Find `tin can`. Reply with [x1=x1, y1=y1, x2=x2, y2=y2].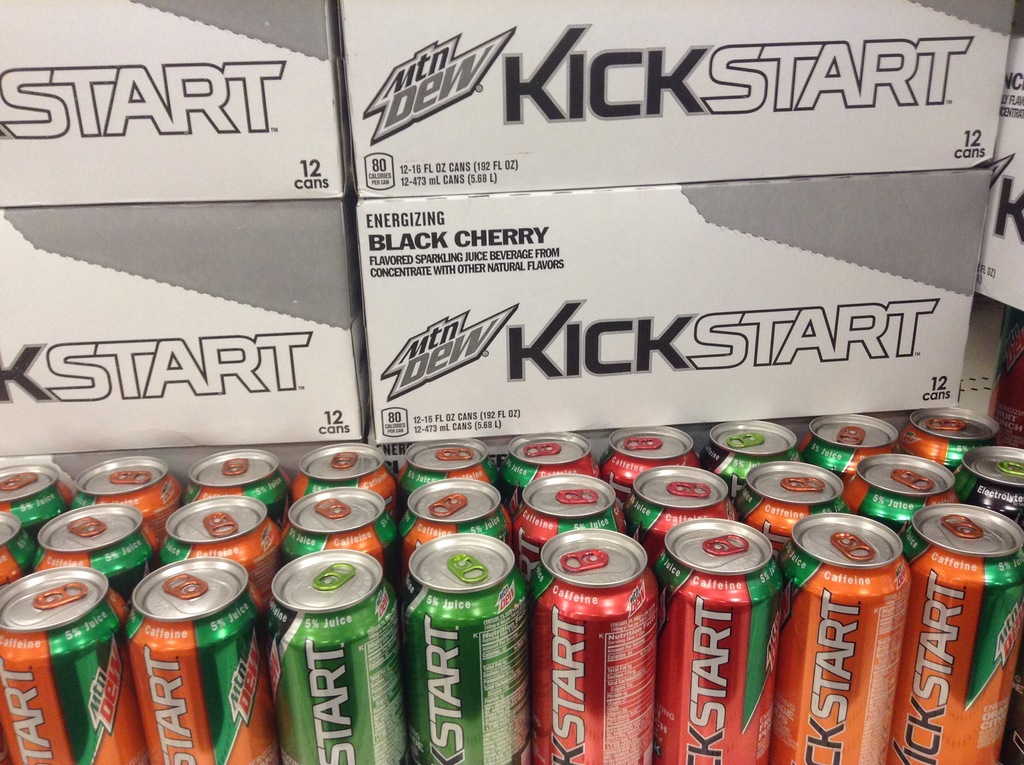
[x1=899, y1=400, x2=1004, y2=473].
